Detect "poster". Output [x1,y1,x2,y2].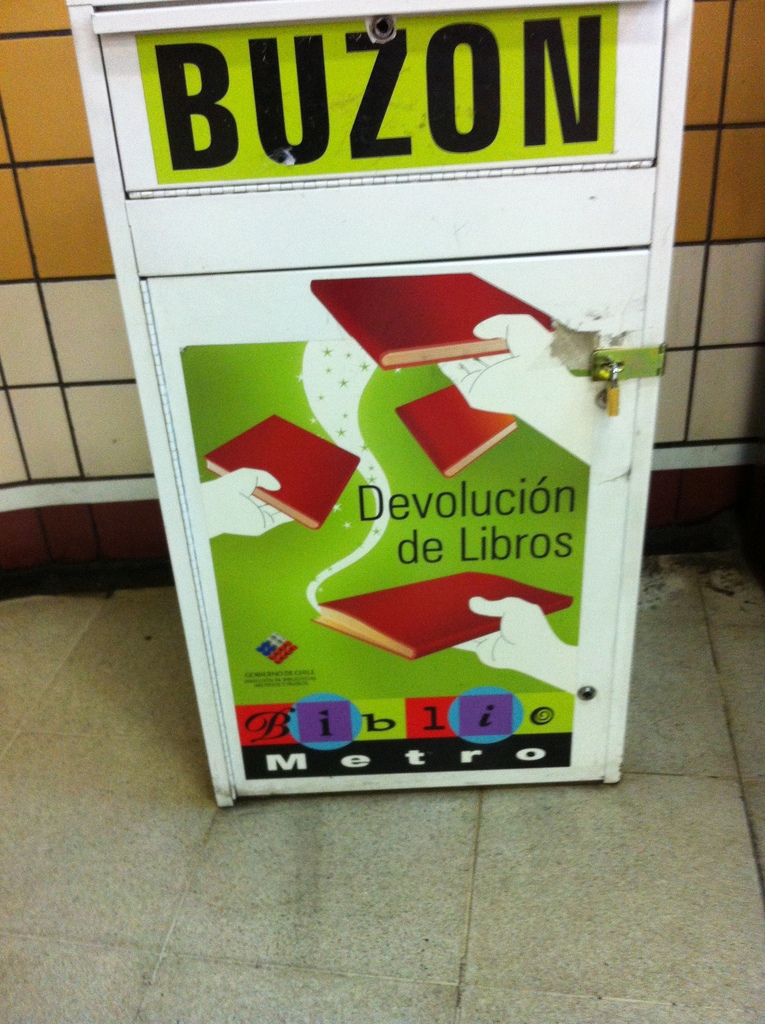
[116,0,695,790].
